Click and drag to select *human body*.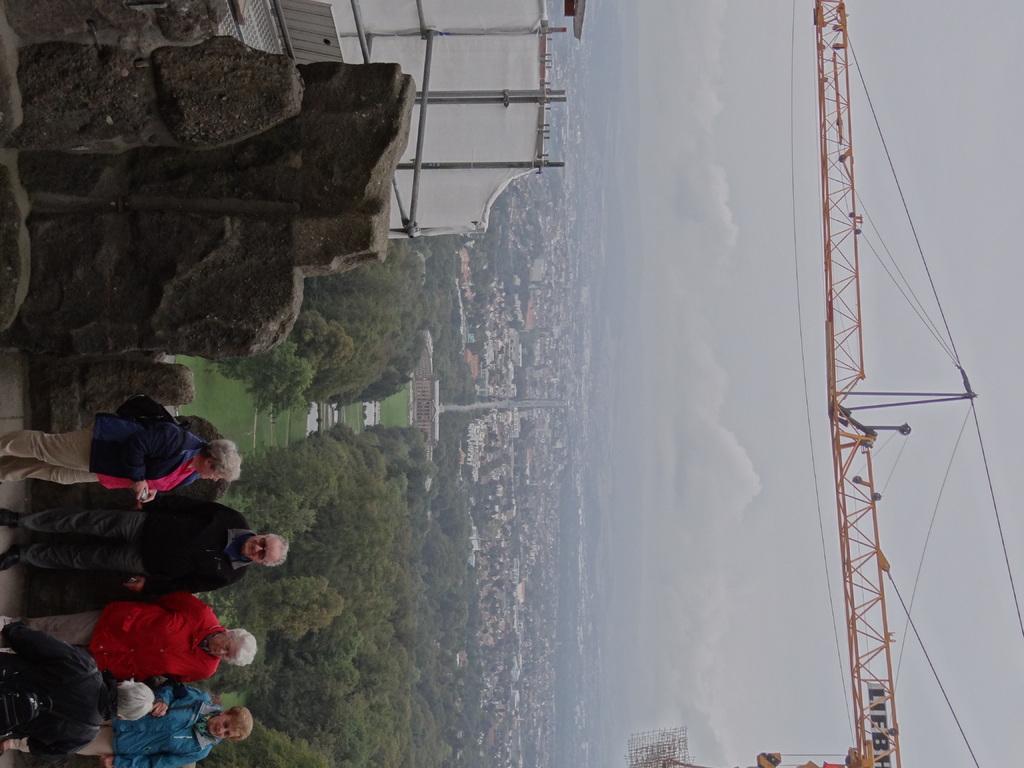
Selection: 0:394:249:506.
